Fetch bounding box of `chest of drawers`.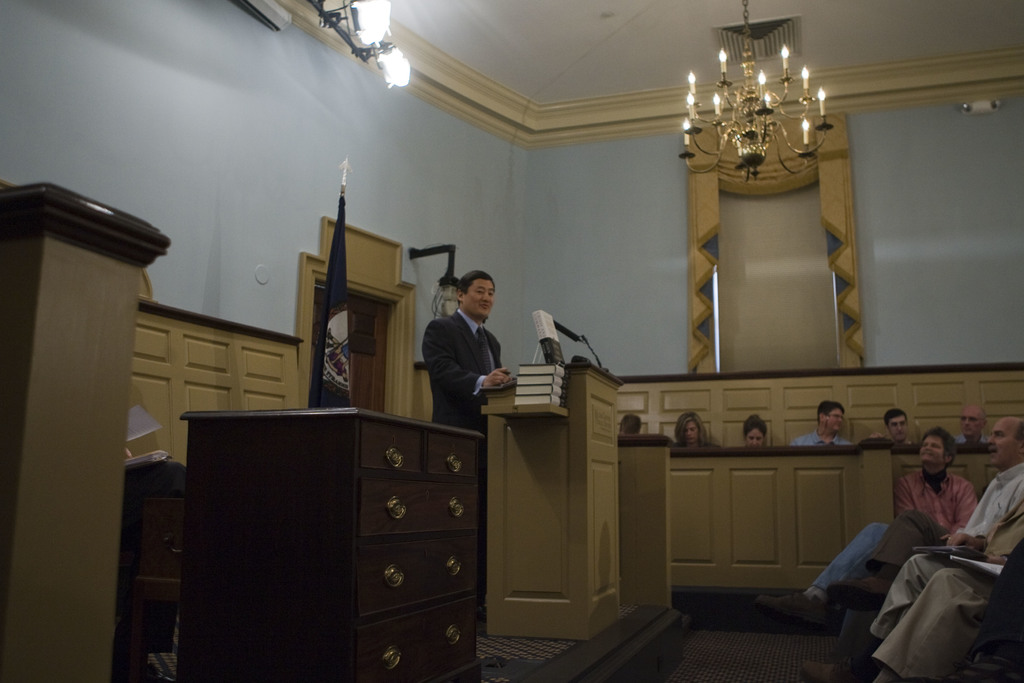
Bbox: x1=125 y1=460 x2=189 y2=682.
